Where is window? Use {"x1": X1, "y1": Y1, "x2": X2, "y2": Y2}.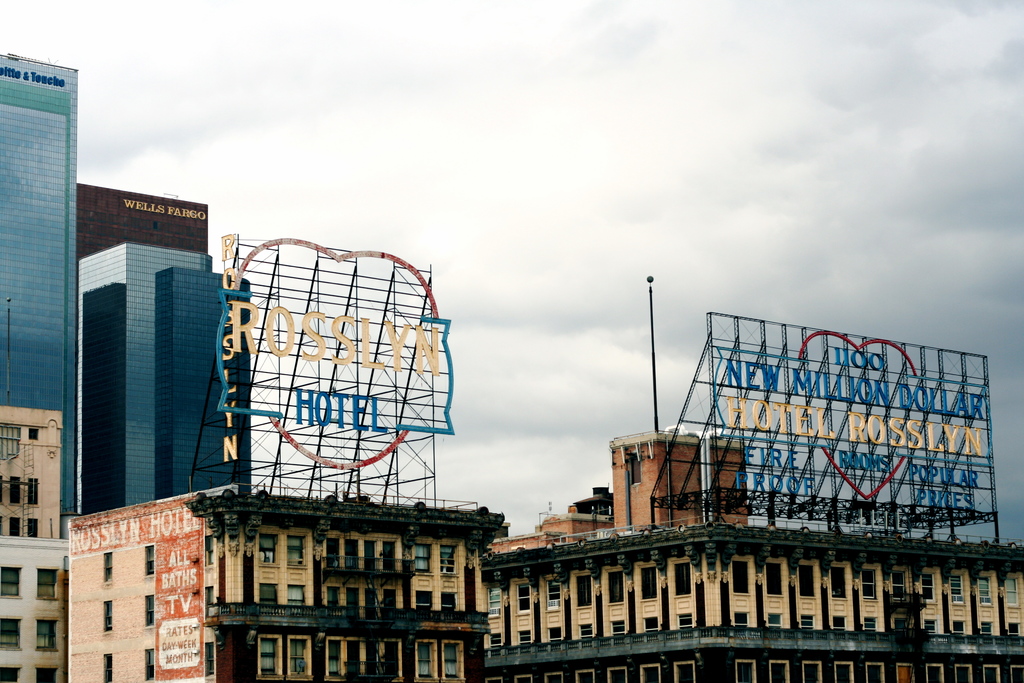
{"x1": 576, "y1": 672, "x2": 598, "y2": 682}.
